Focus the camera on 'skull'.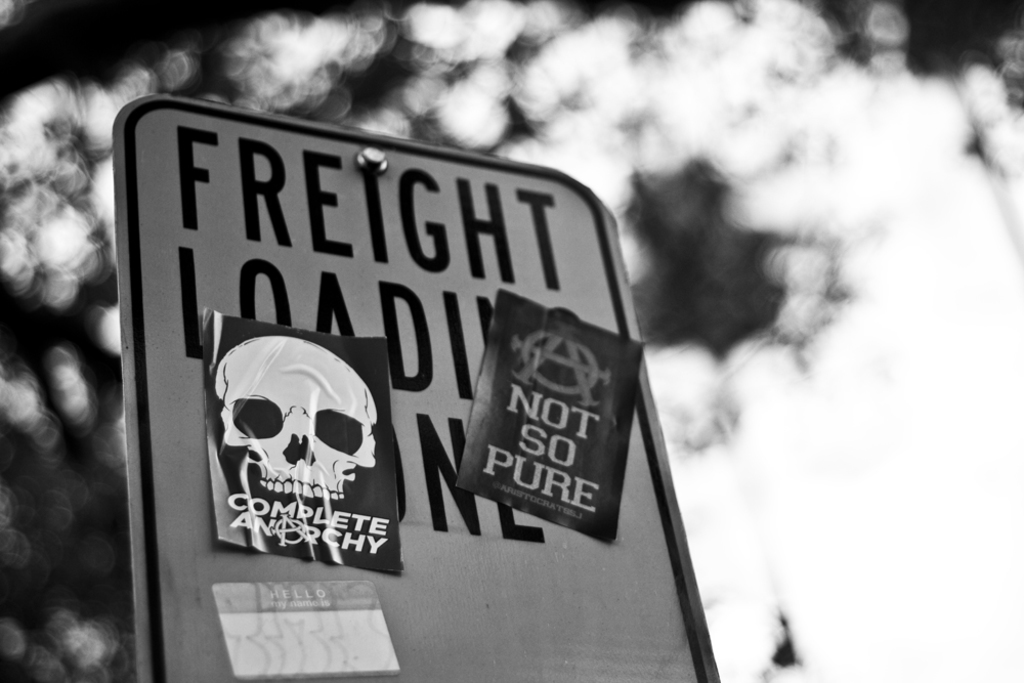
Focus region: [217,335,377,553].
